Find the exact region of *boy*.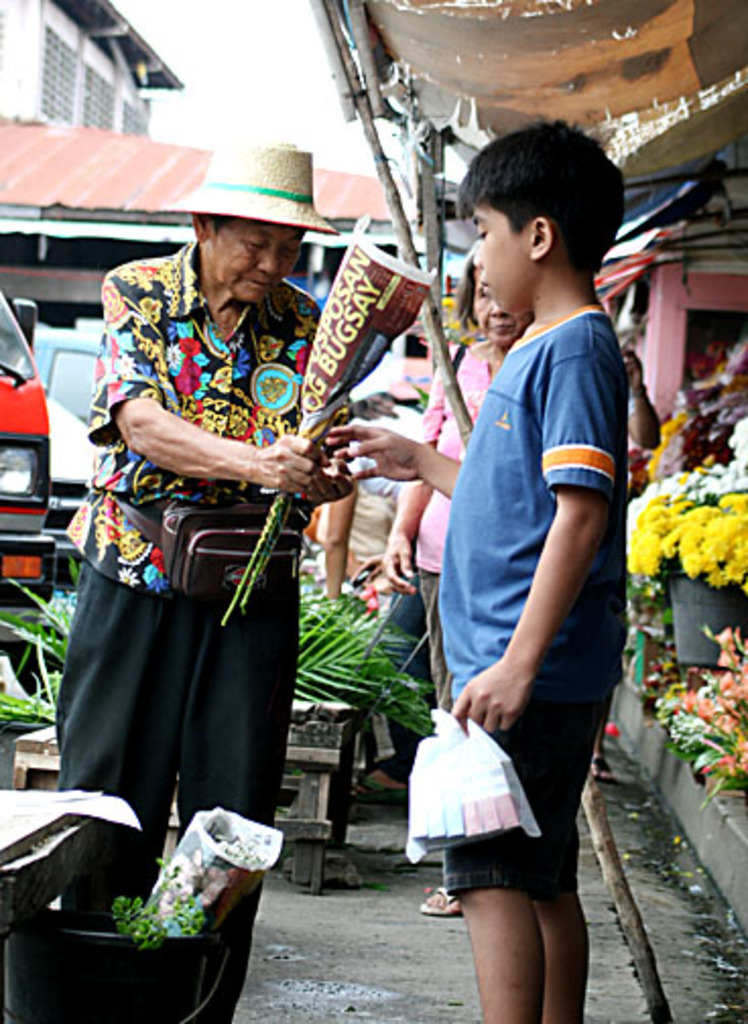
Exact region: (374, 110, 644, 1020).
